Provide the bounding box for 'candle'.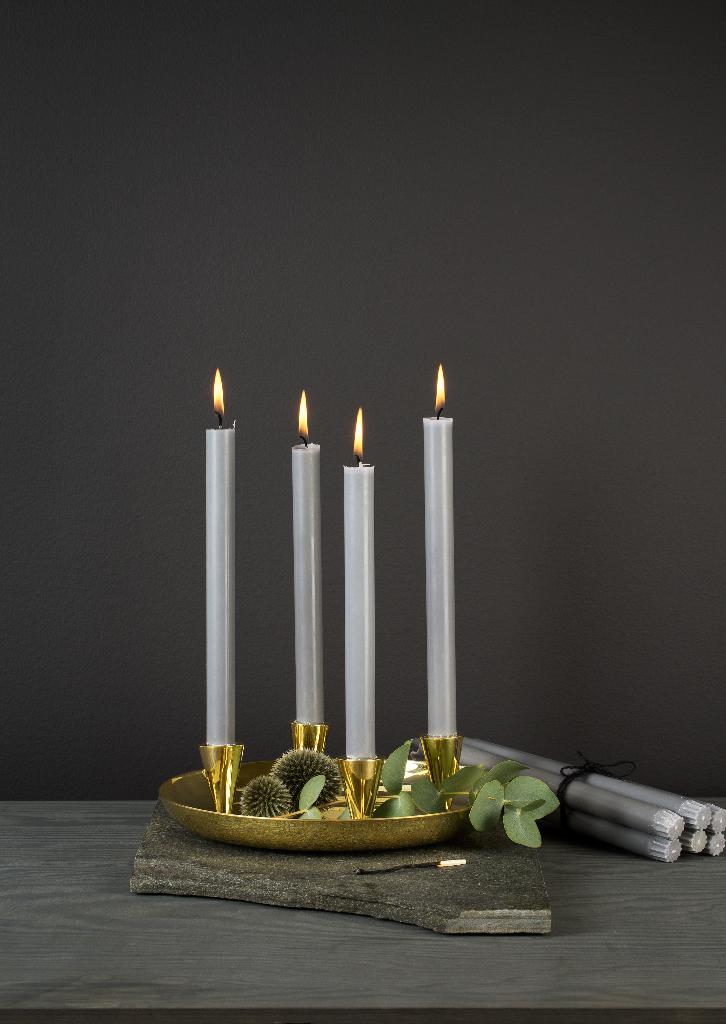
(201, 356, 238, 748).
